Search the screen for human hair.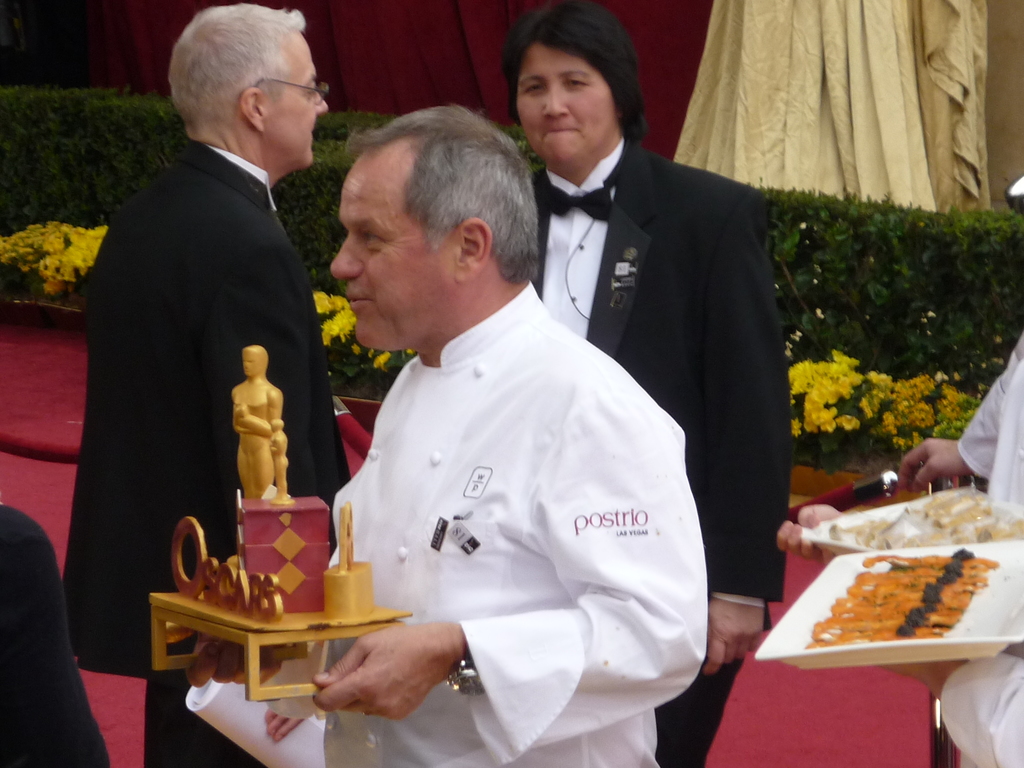
Found at Rect(502, 19, 655, 156).
